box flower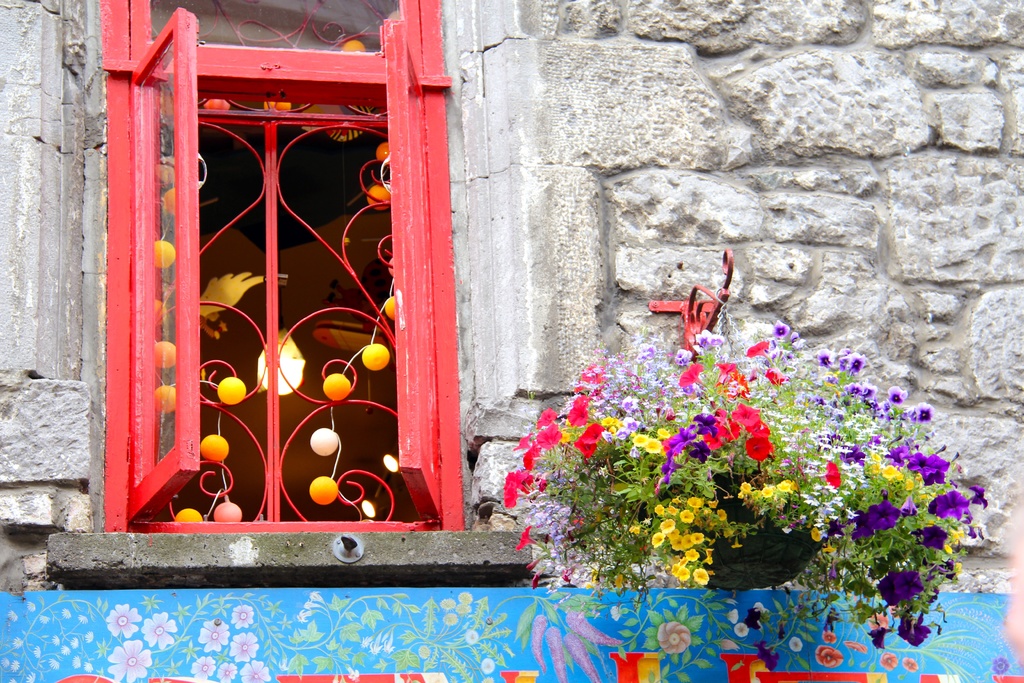
Rect(730, 397, 757, 425)
